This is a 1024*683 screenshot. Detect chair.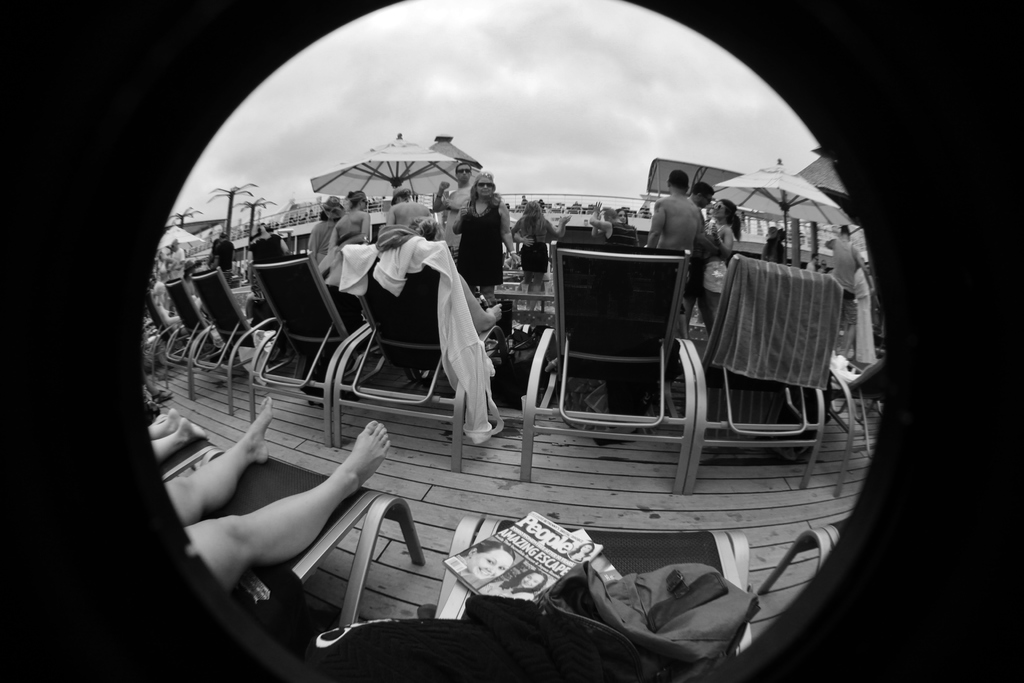
detection(696, 252, 842, 488).
